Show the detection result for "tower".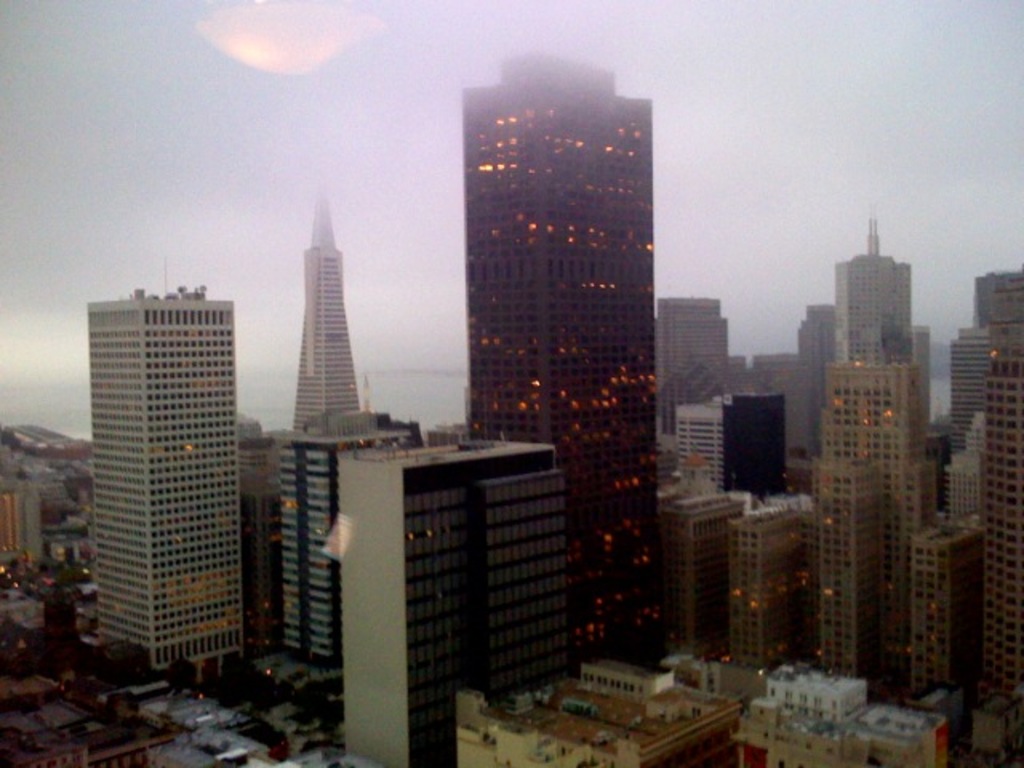
[434,46,685,538].
